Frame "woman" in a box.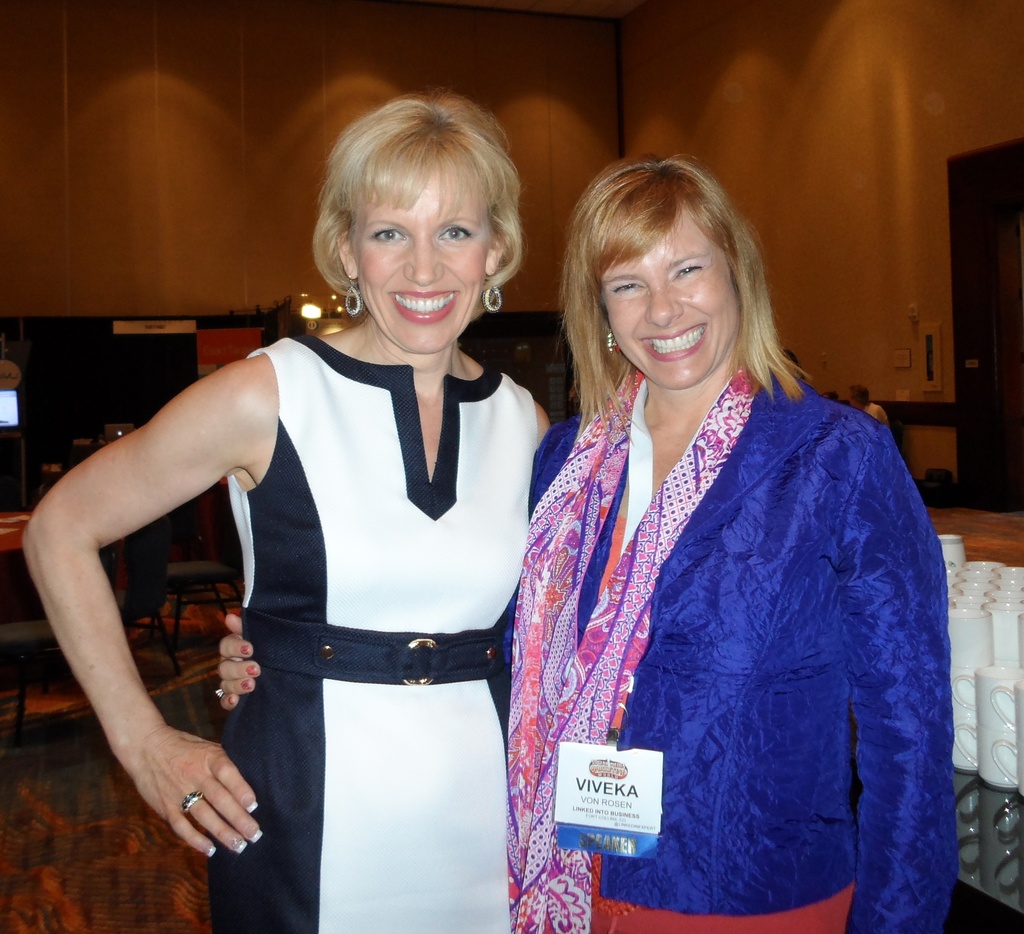
select_region(19, 90, 559, 933).
